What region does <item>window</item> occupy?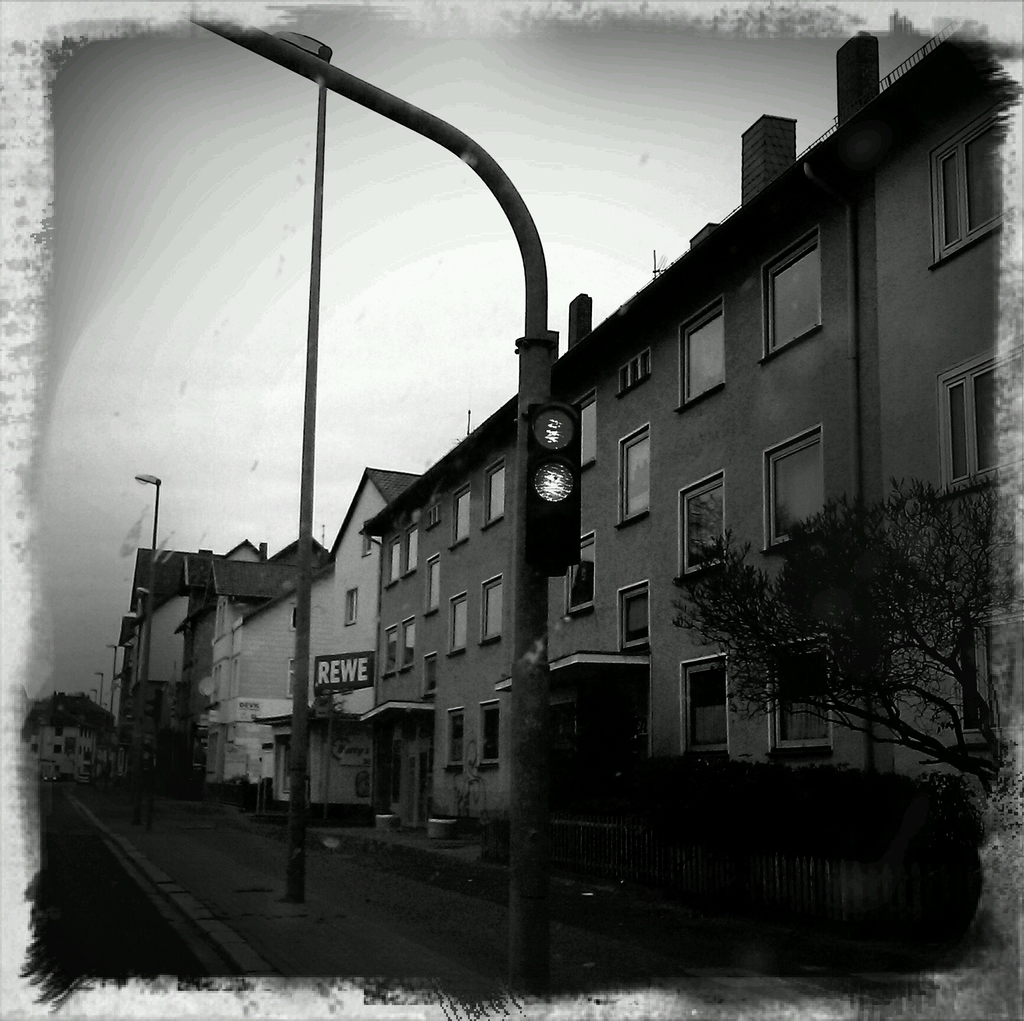
(469, 566, 506, 639).
